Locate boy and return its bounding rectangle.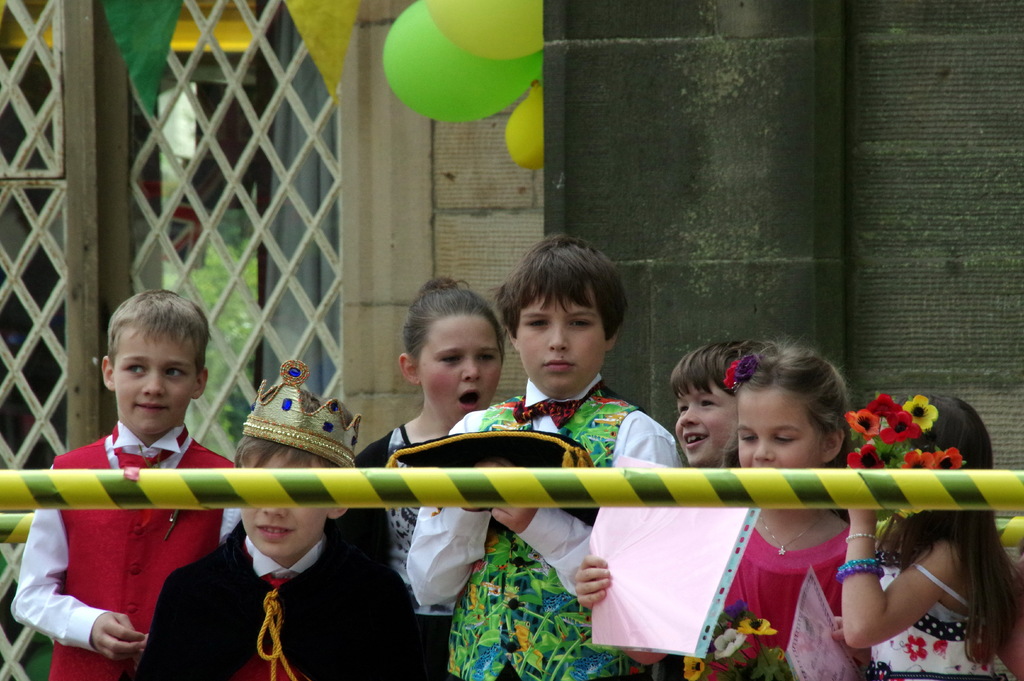
[408,234,686,680].
